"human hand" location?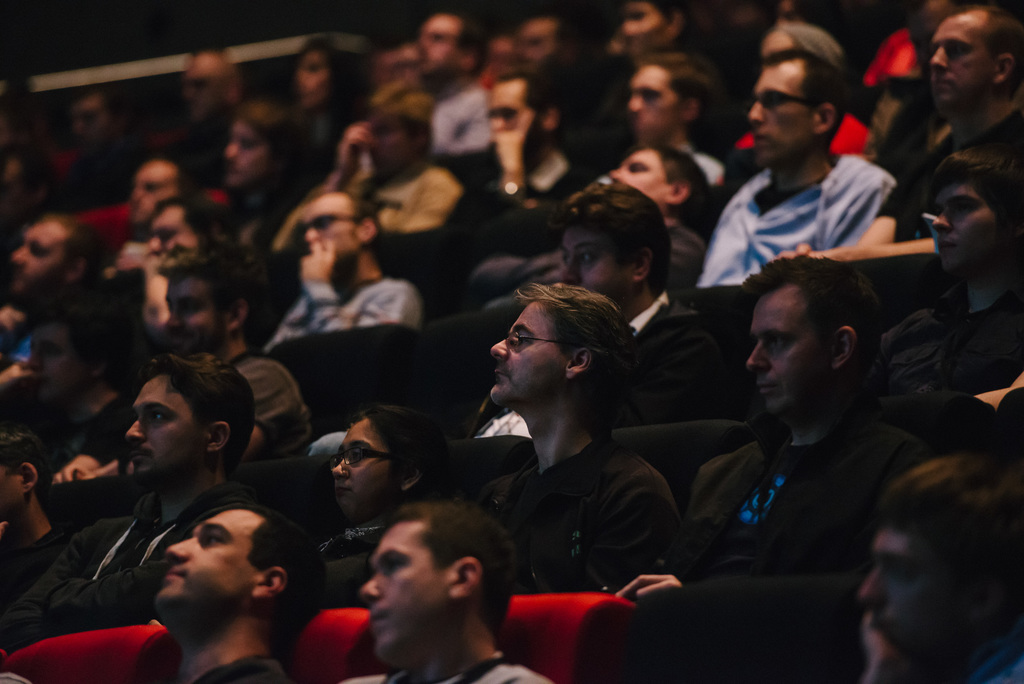
detection(493, 108, 525, 163)
